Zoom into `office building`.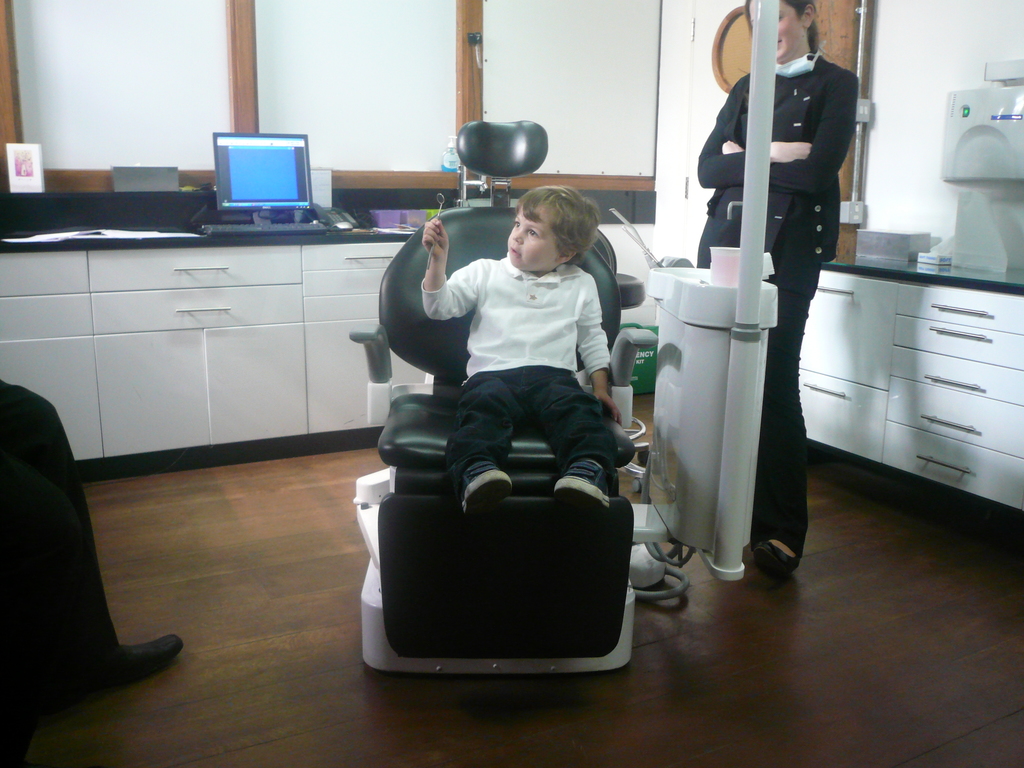
Zoom target: (1,0,995,704).
